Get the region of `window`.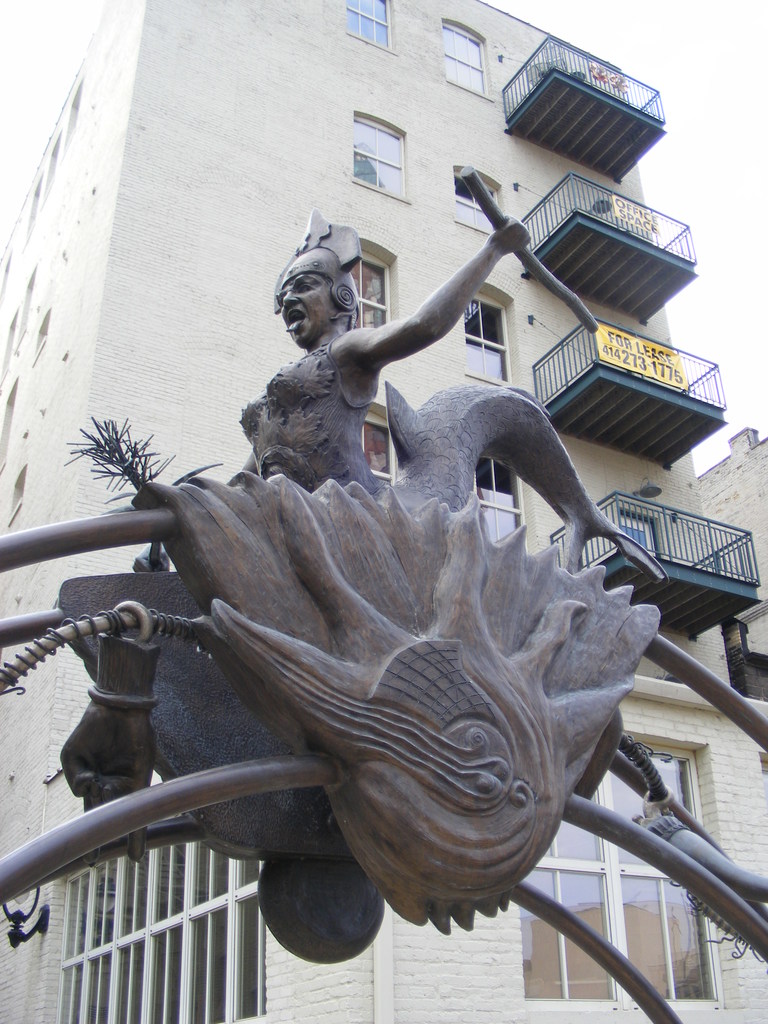
341/0/396/57.
